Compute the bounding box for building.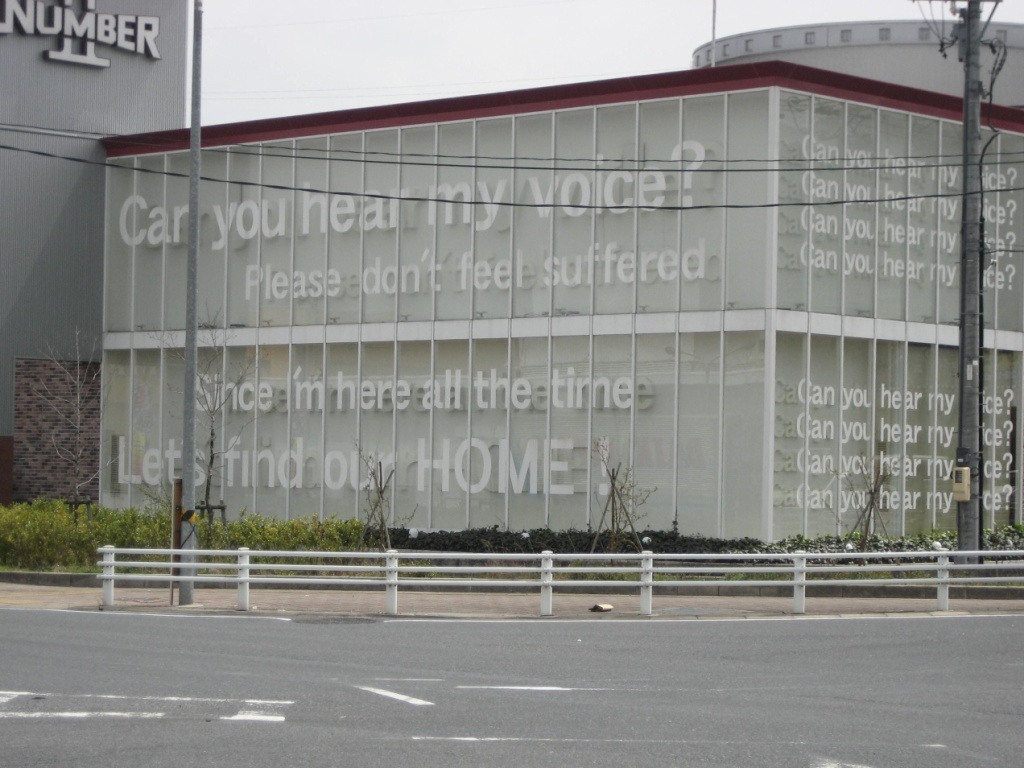
l=694, t=15, r=1022, b=108.
